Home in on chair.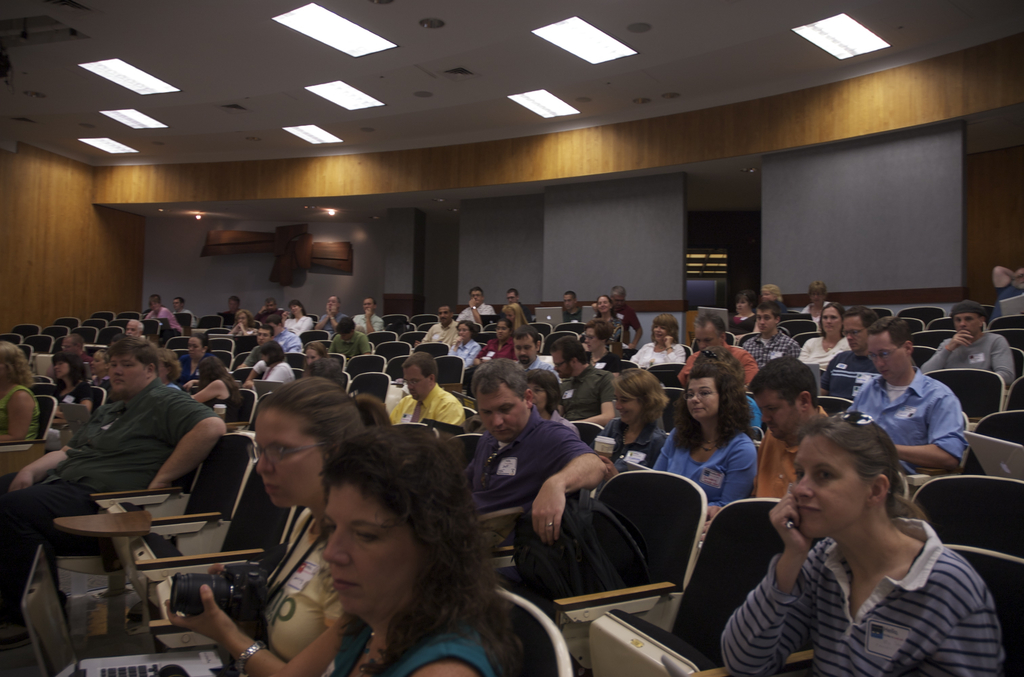
Homed in at 563,322,591,348.
